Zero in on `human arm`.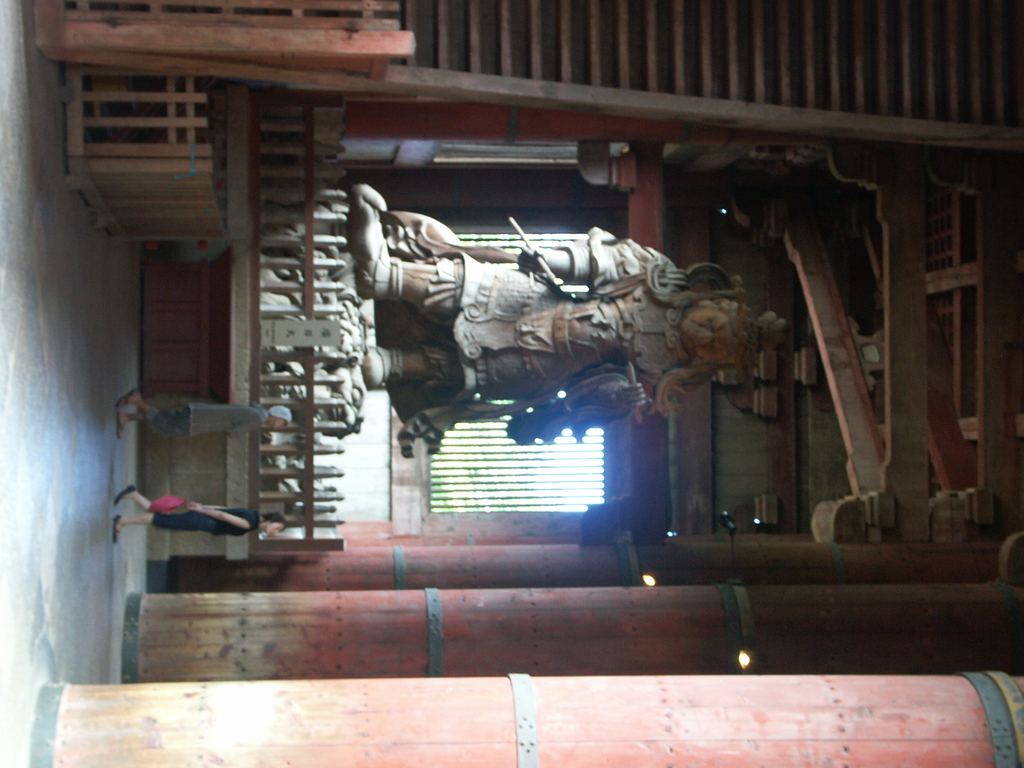
Zeroed in: box=[191, 500, 252, 529].
